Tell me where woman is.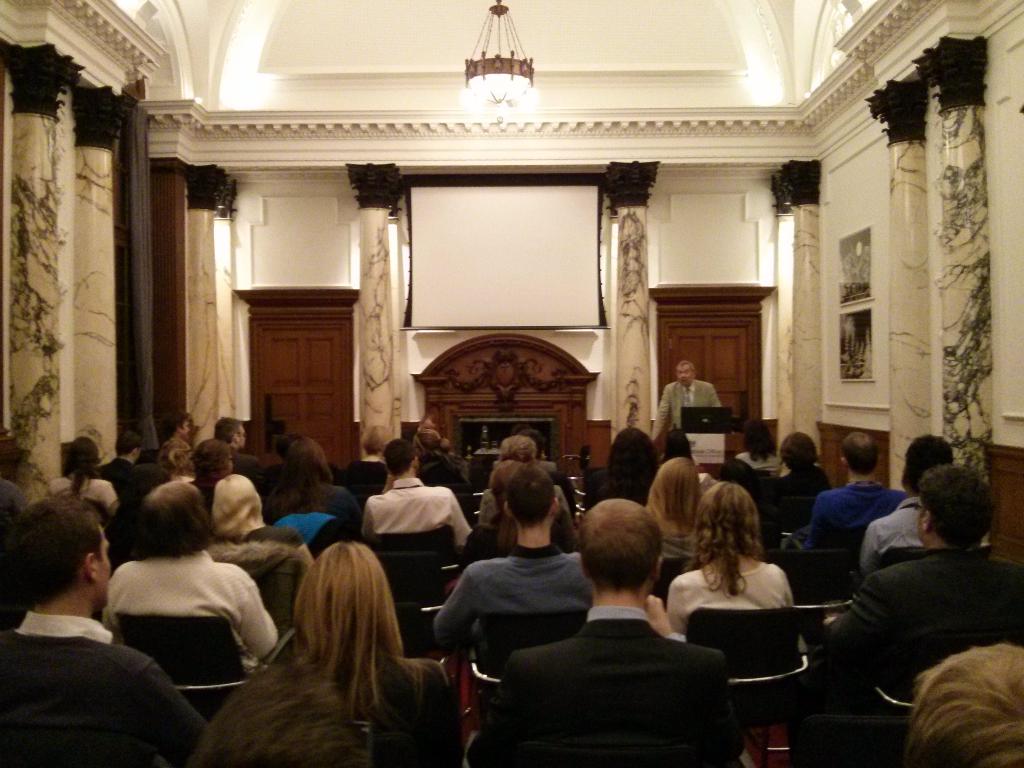
woman is at bbox=[453, 452, 575, 579].
